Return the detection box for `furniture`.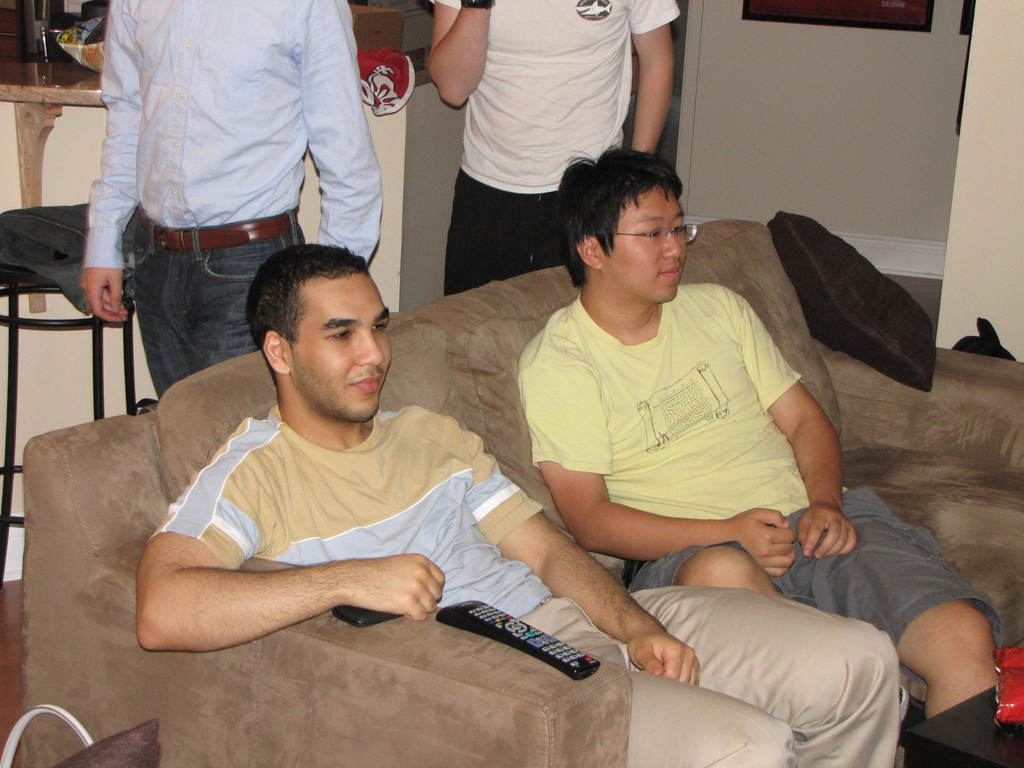
[2, 57, 105, 314].
